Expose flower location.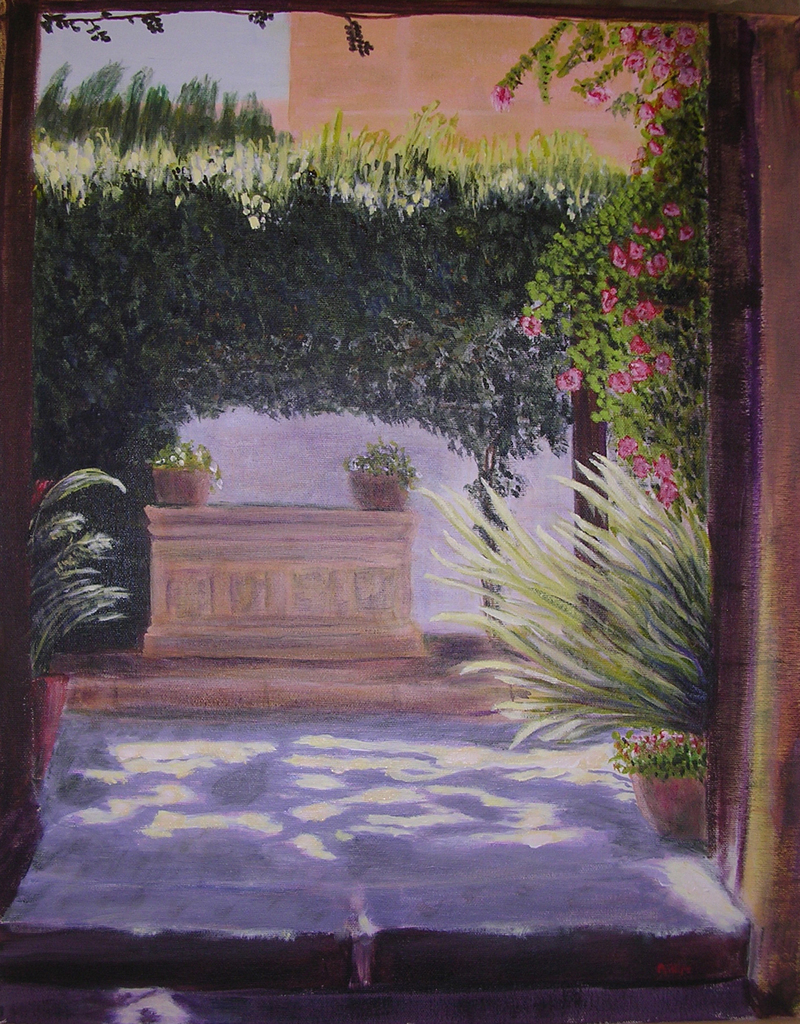
Exposed at box=[660, 40, 669, 59].
